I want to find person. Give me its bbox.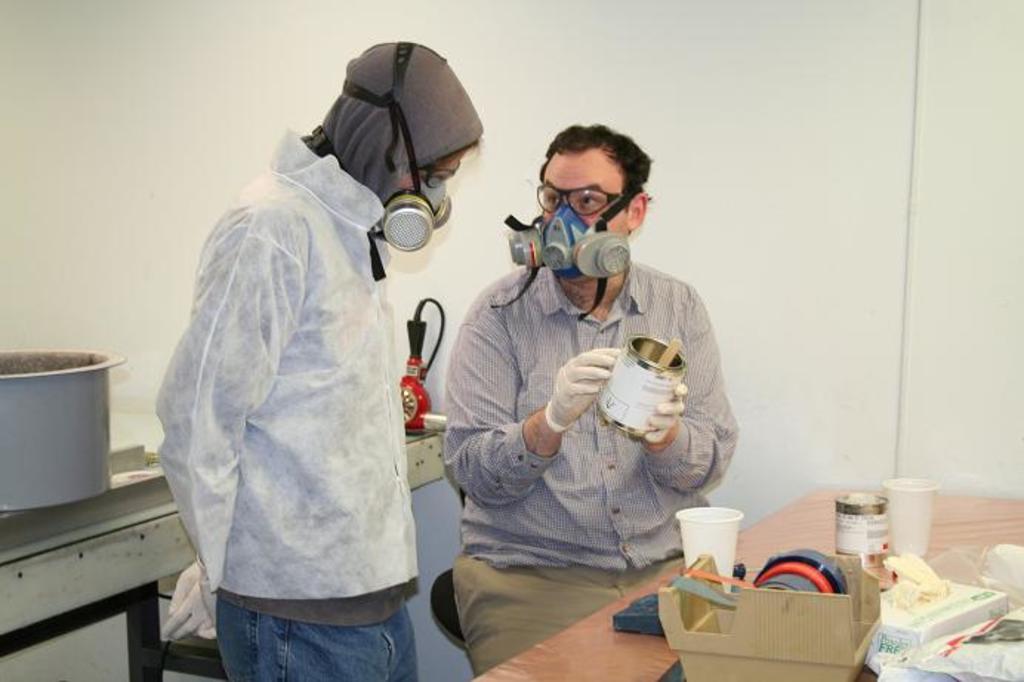
155/41/485/681.
